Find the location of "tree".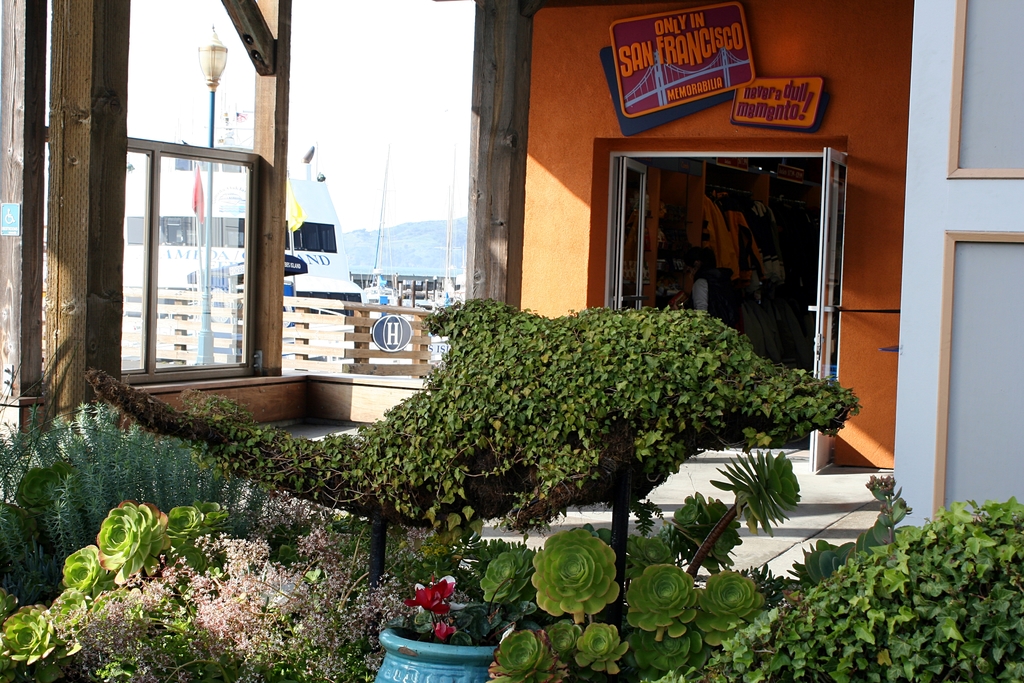
Location: 355/258/832/536.
